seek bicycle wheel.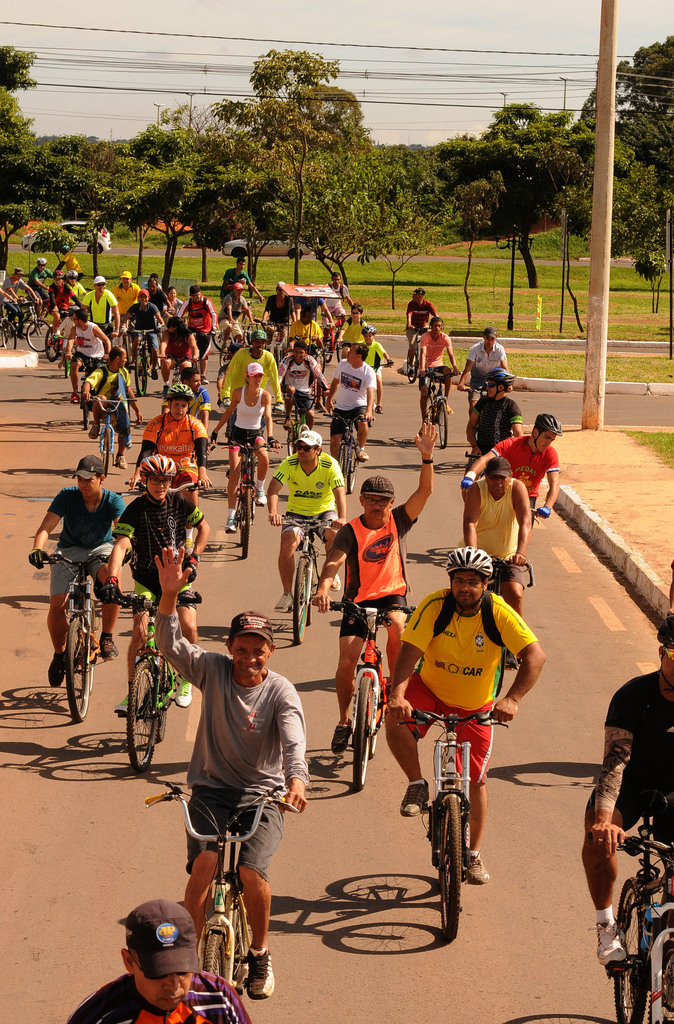
46, 335, 62, 359.
